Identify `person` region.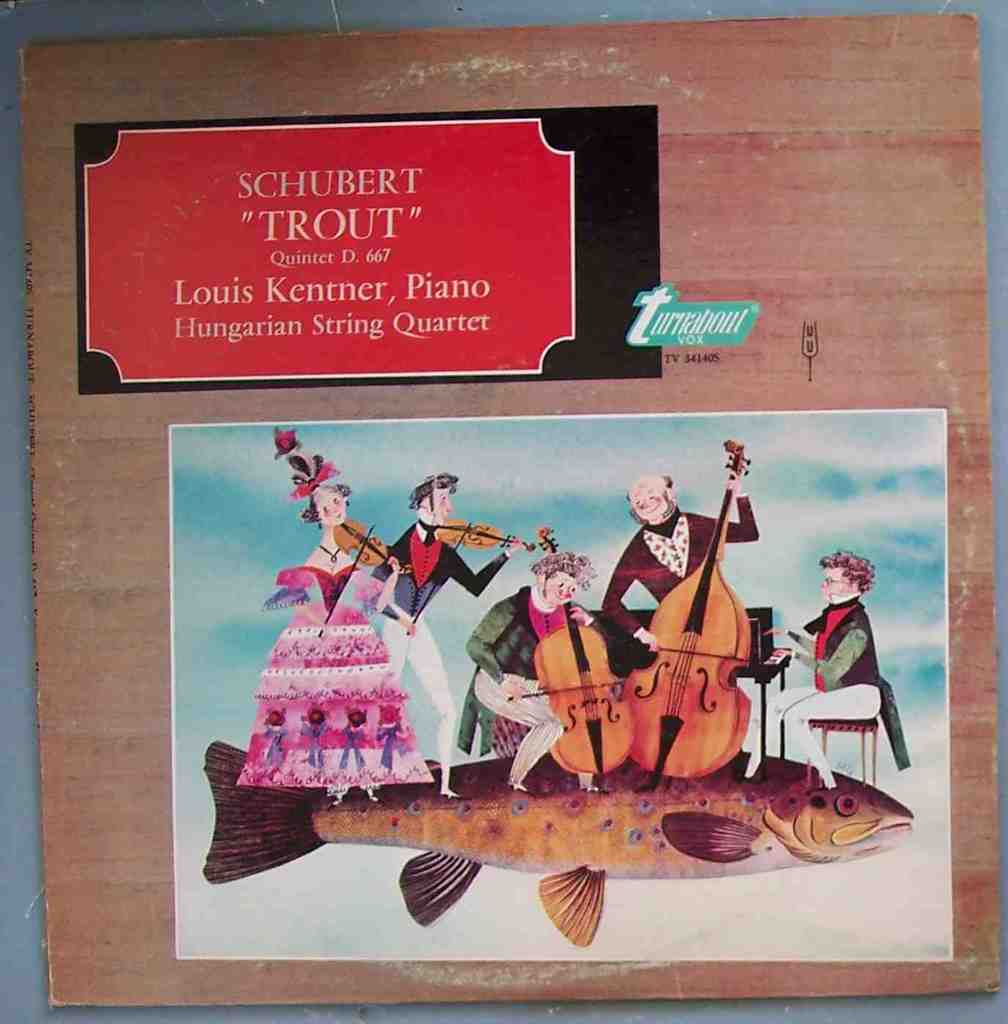
Region: [x1=761, y1=541, x2=914, y2=784].
